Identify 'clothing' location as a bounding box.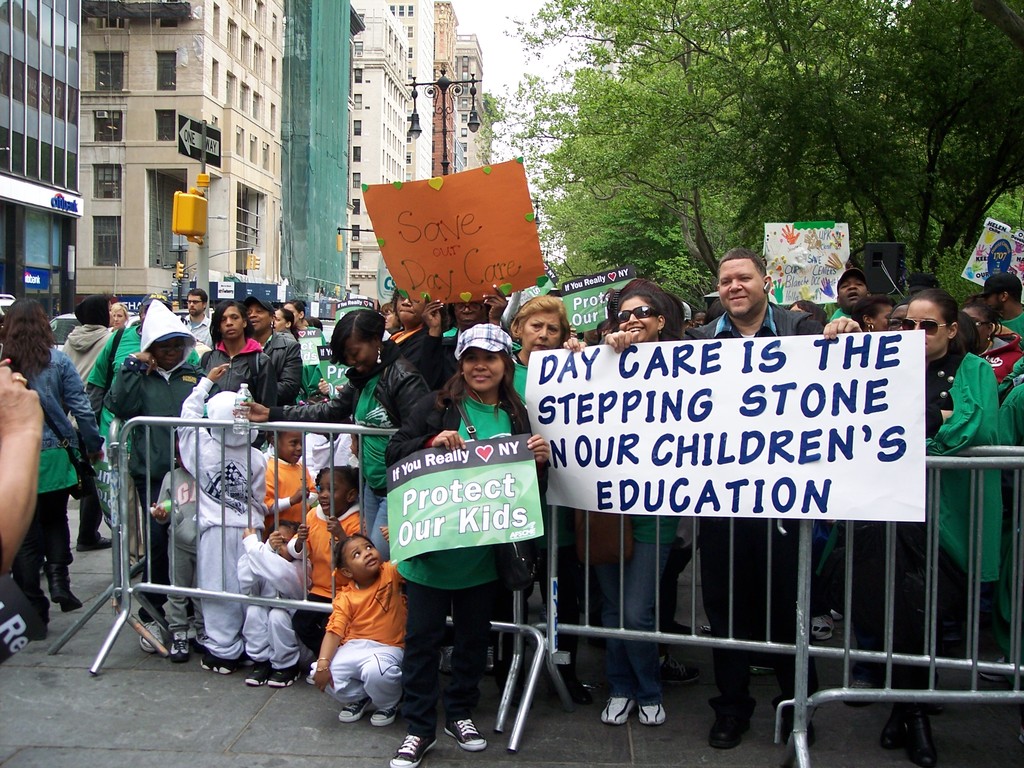
box=[200, 520, 261, 658].
